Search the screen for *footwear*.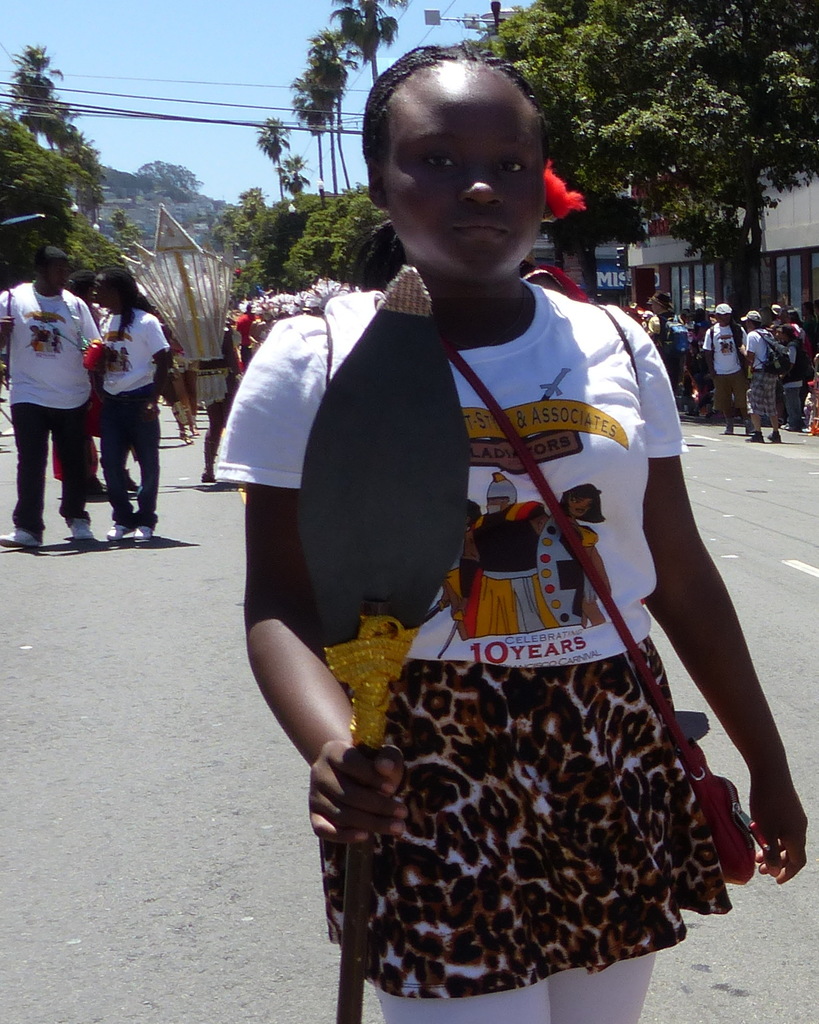
Found at locate(85, 472, 108, 498).
